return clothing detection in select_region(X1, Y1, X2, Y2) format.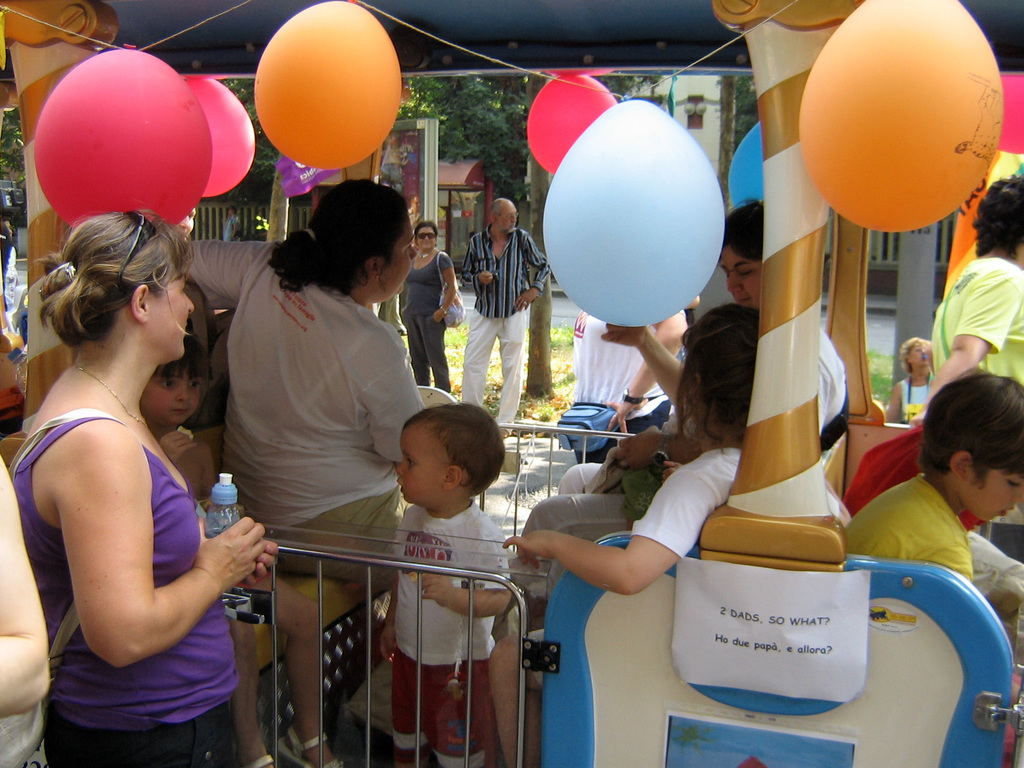
select_region(396, 245, 452, 394).
